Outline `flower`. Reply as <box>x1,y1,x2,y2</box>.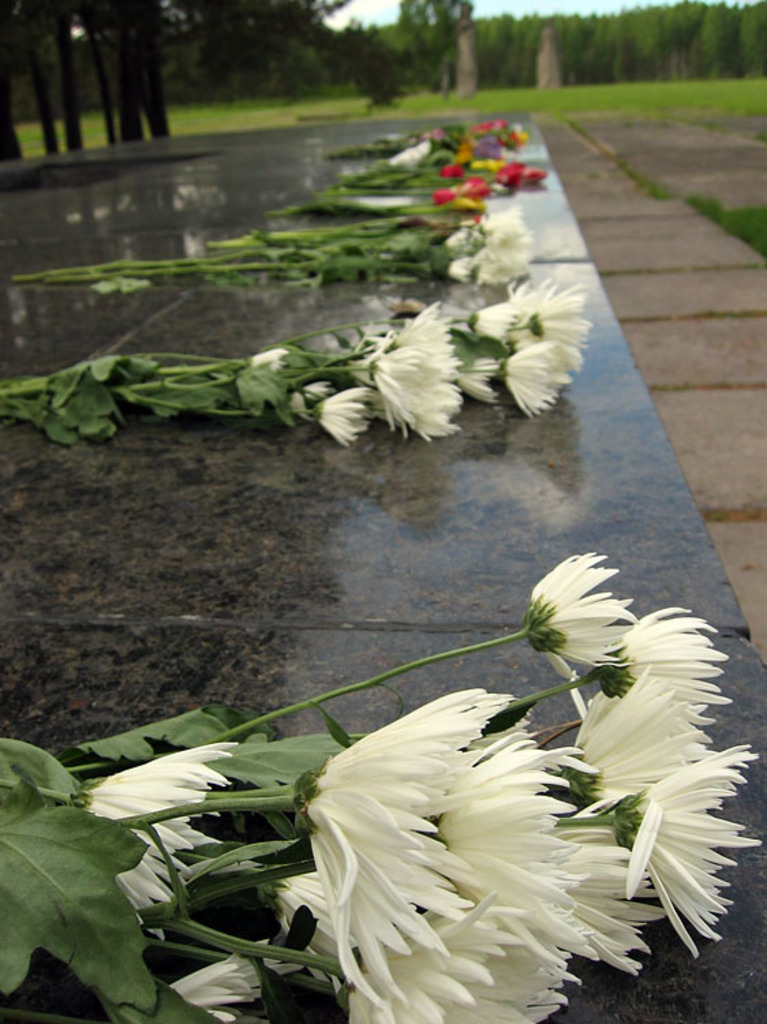
<box>501,164,551,186</box>.
